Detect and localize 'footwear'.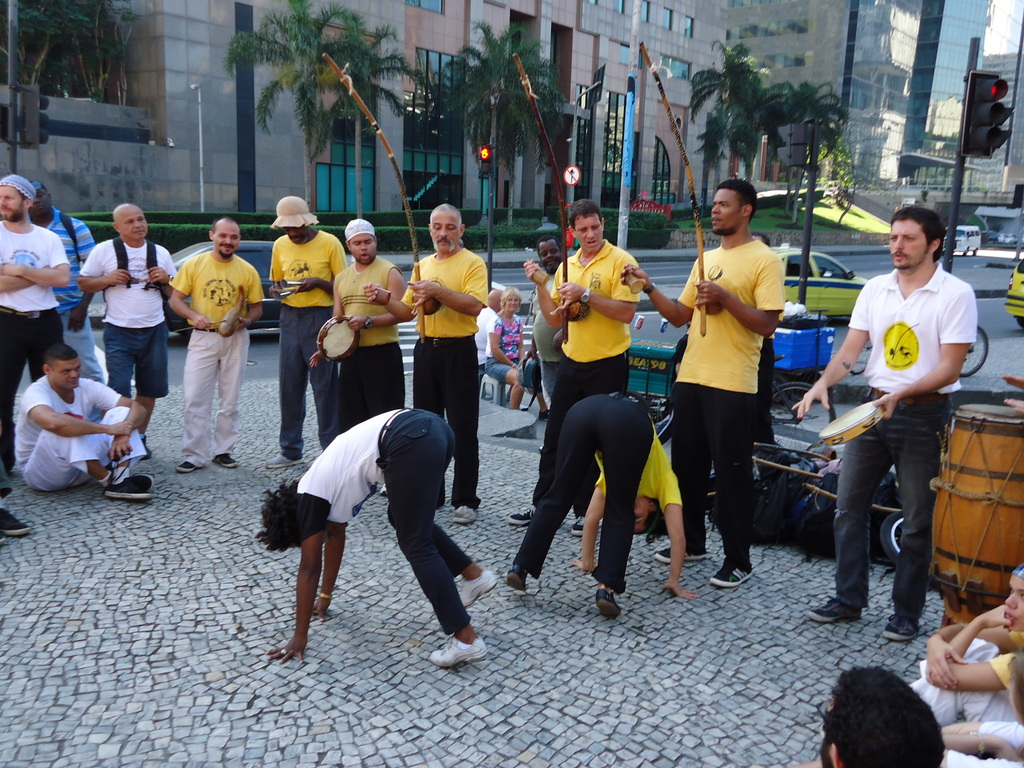
Localized at locate(657, 548, 714, 564).
